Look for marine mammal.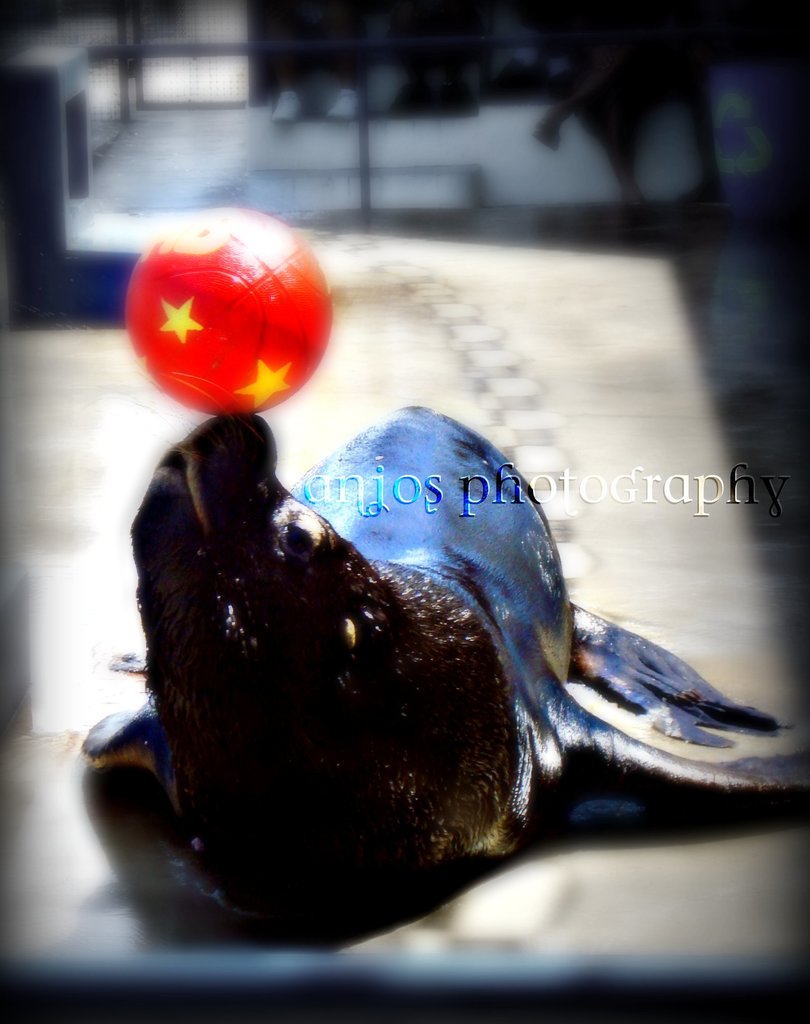
Found: l=66, t=475, r=790, b=947.
